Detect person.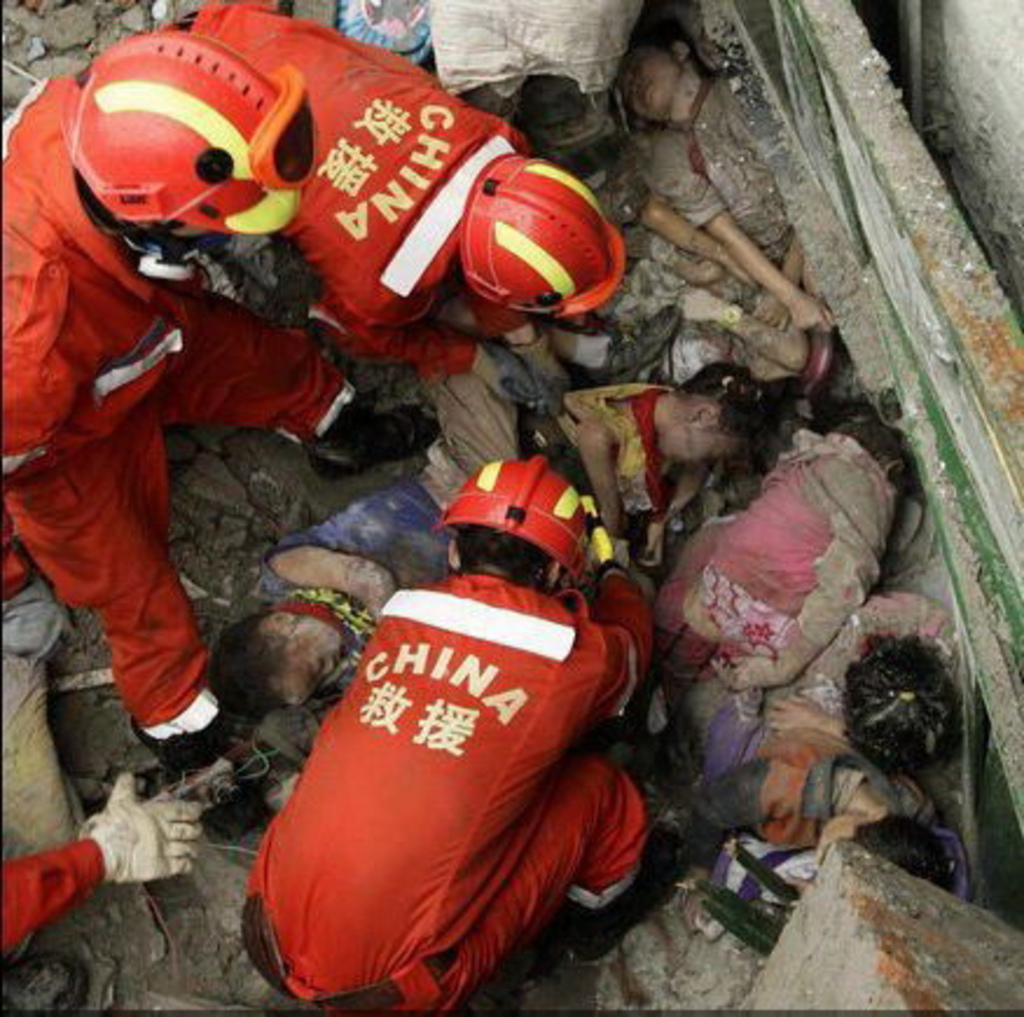
Detected at x1=641 y1=402 x2=921 y2=713.
